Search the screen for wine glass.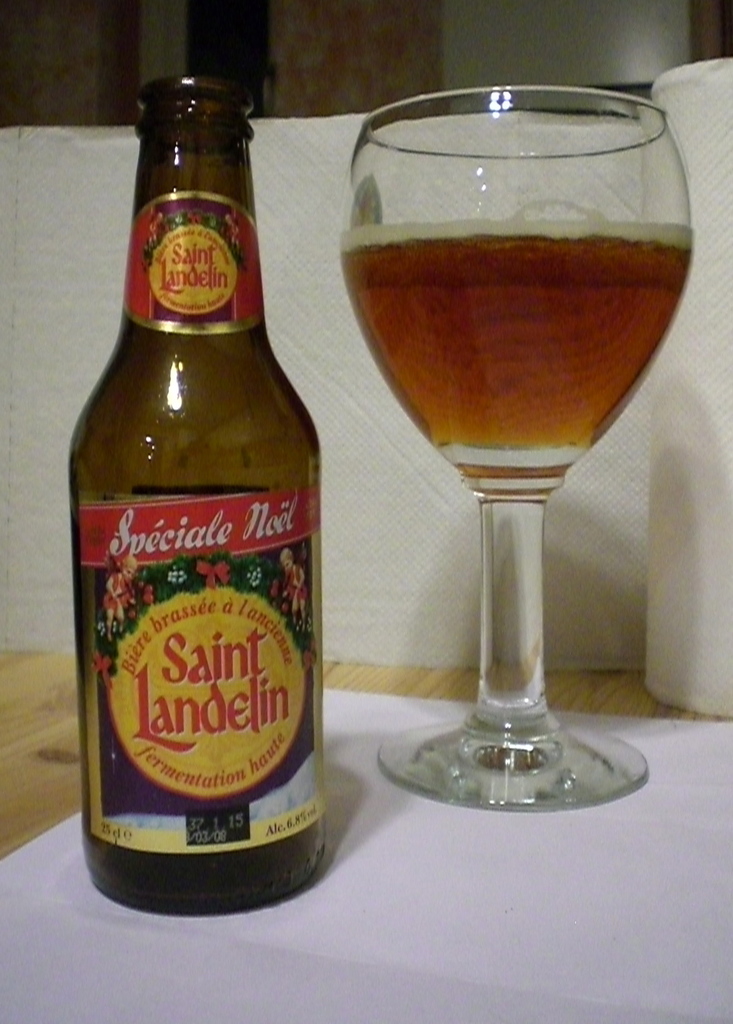
Found at (338,85,698,806).
